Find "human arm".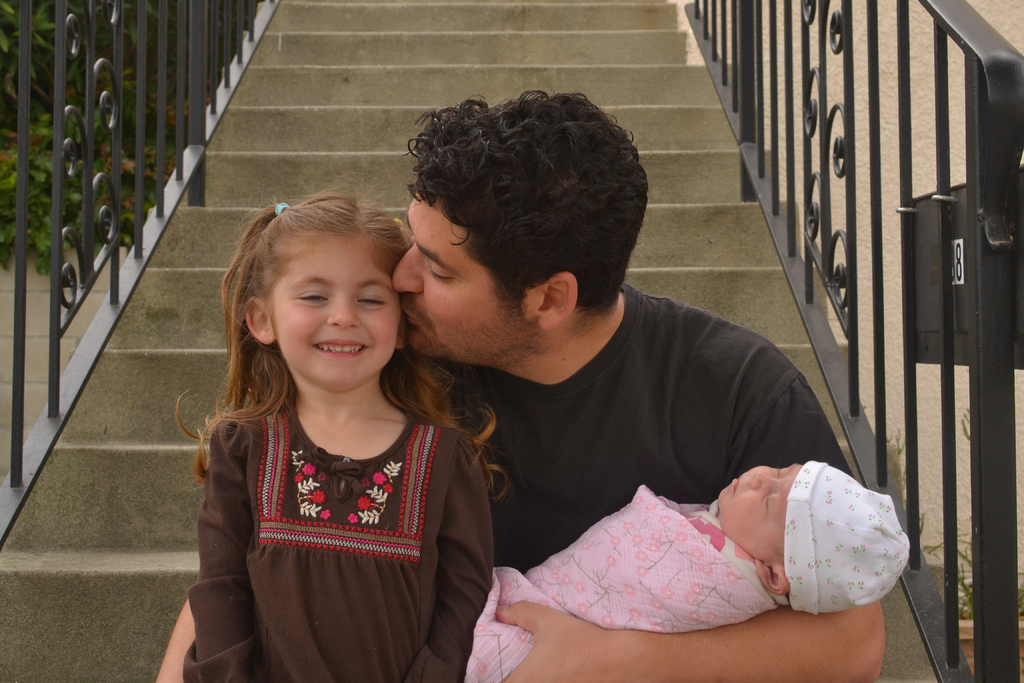
492:475:872:656.
